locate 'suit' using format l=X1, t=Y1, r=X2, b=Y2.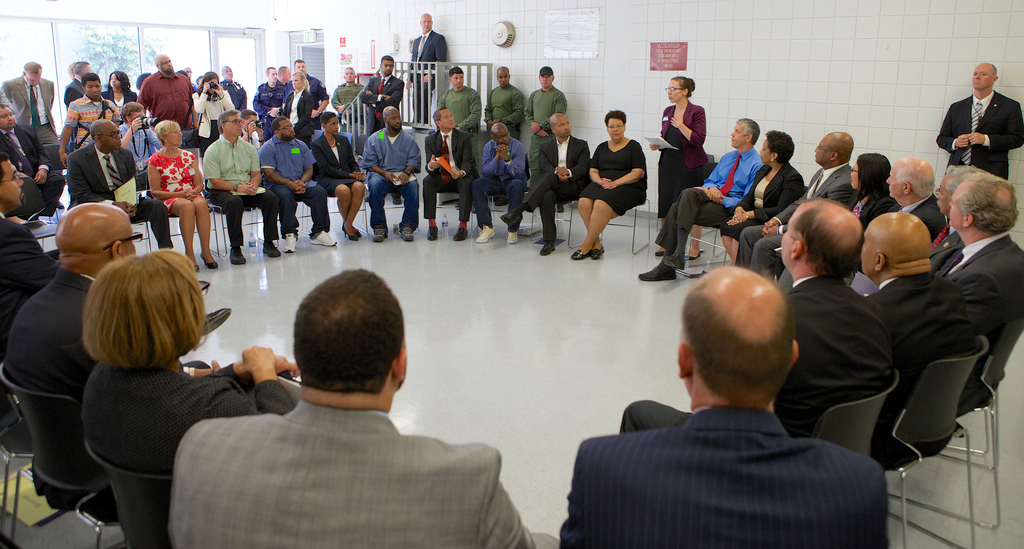
l=0, t=210, r=60, b=320.
